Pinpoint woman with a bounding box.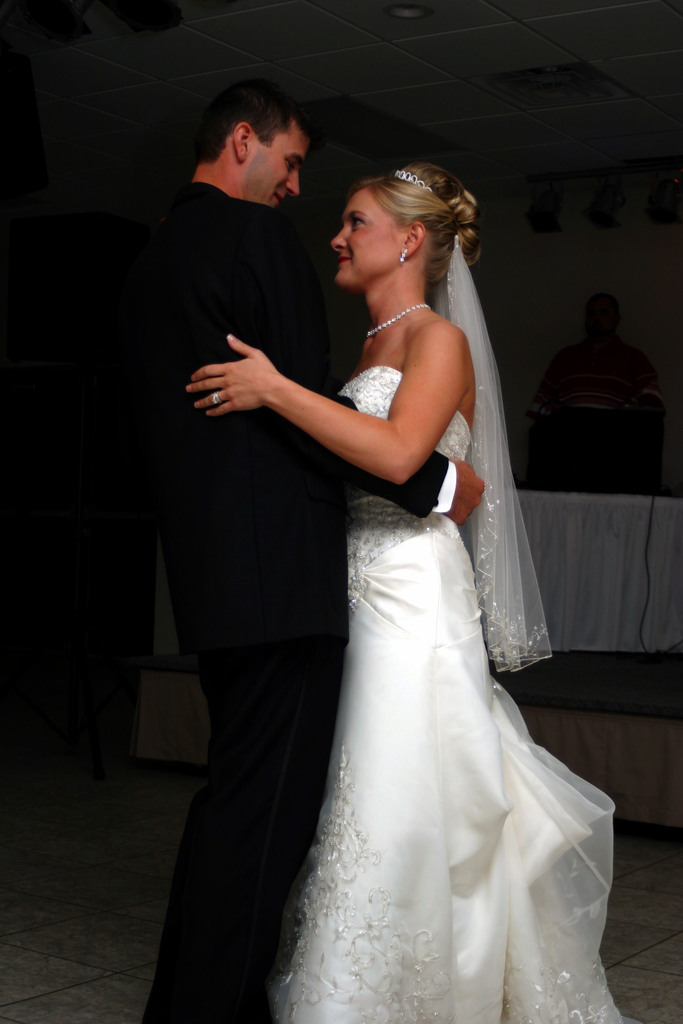
{"x1": 184, "y1": 159, "x2": 614, "y2": 1023}.
